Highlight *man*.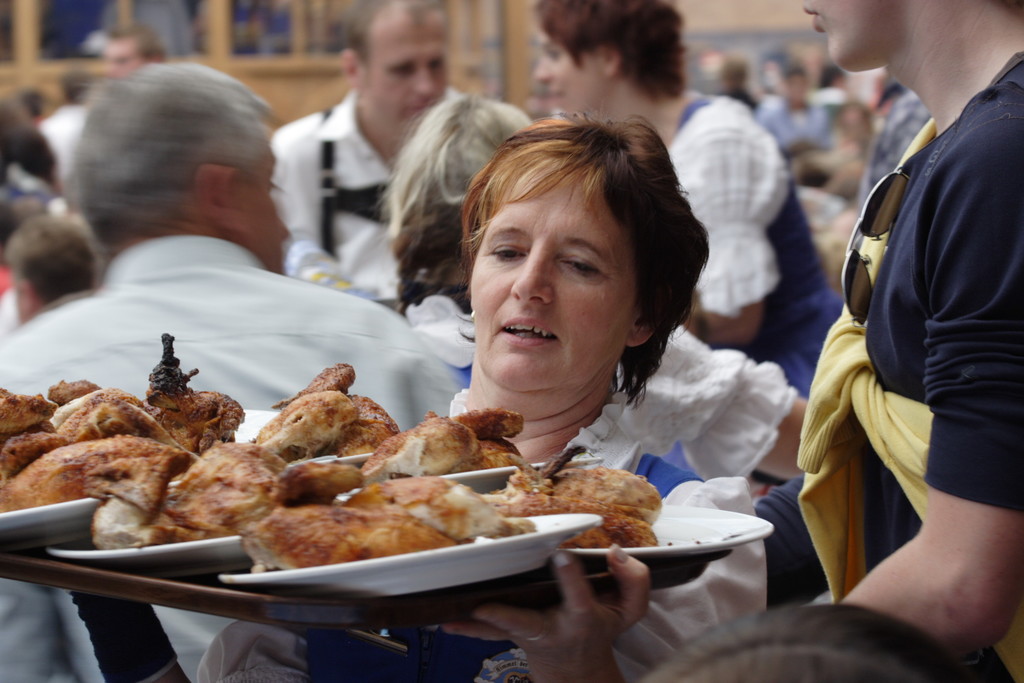
Highlighted region: bbox=(0, 60, 458, 682).
